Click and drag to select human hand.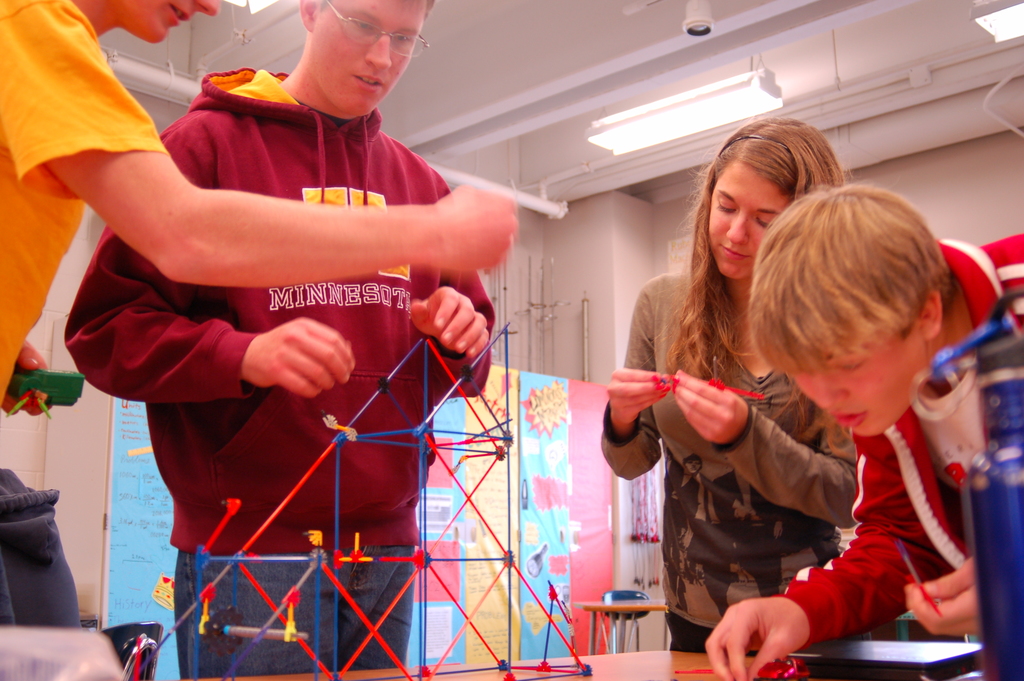
Selection: select_region(601, 365, 670, 424).
